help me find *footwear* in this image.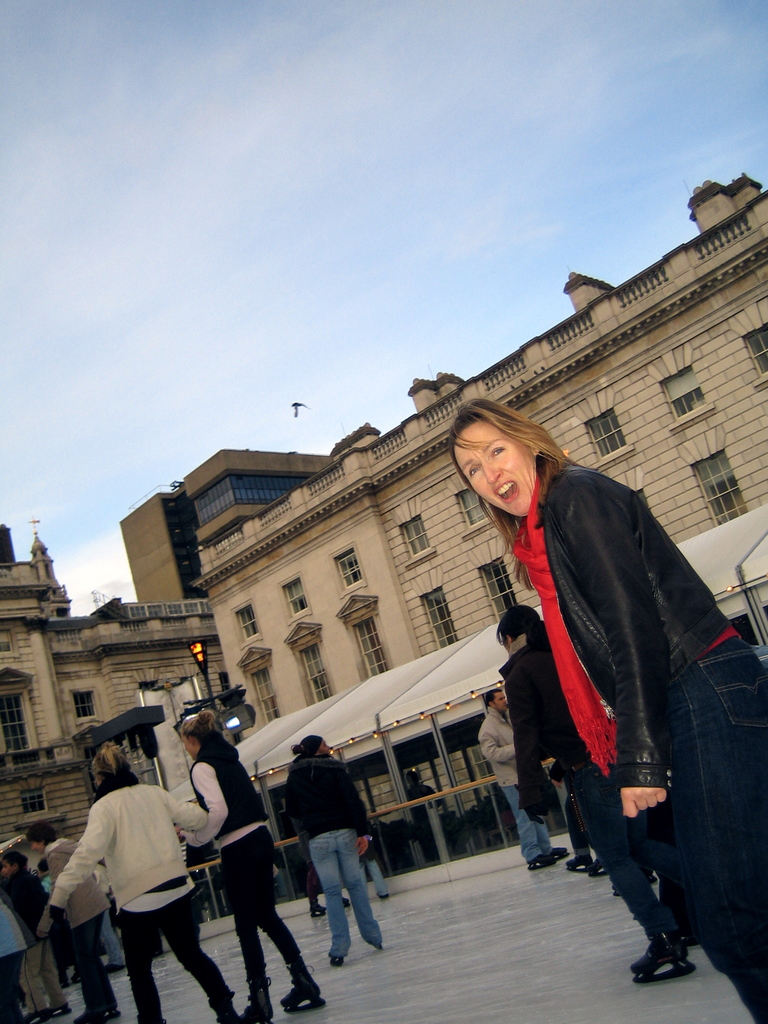
Found it: (left=30, top=1010, right=49, bottom=1023).
